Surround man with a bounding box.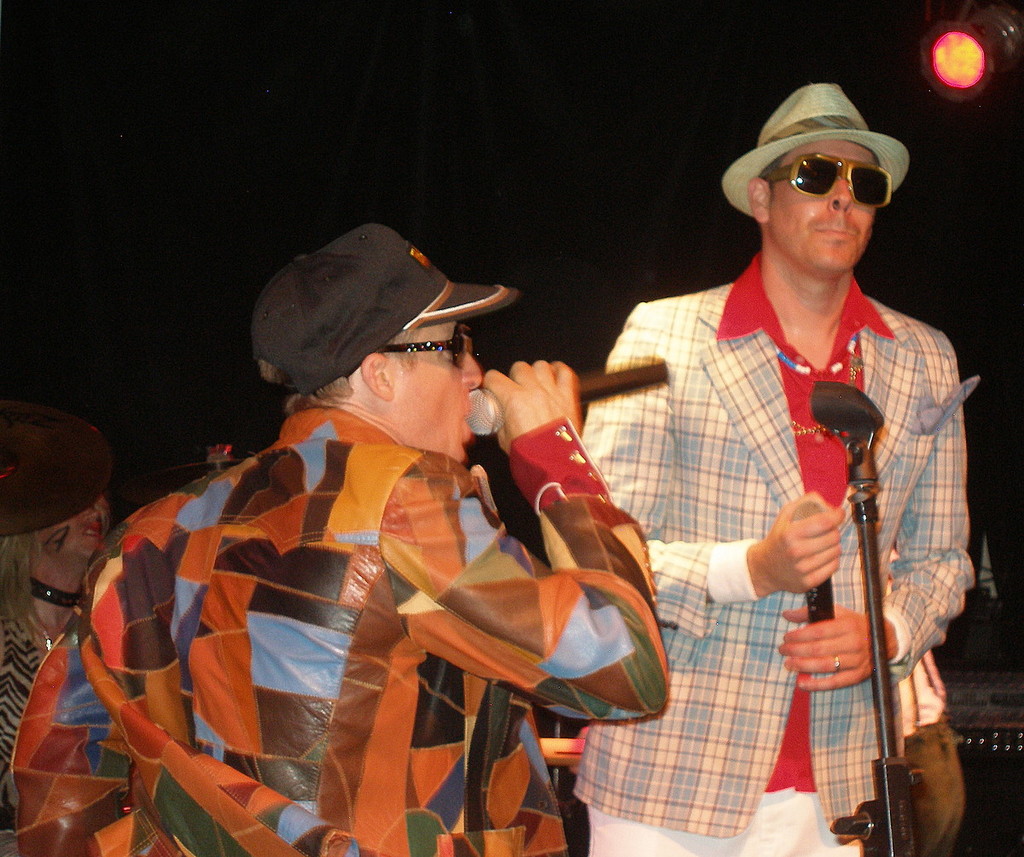
crop(9, 226, 672, 856).
